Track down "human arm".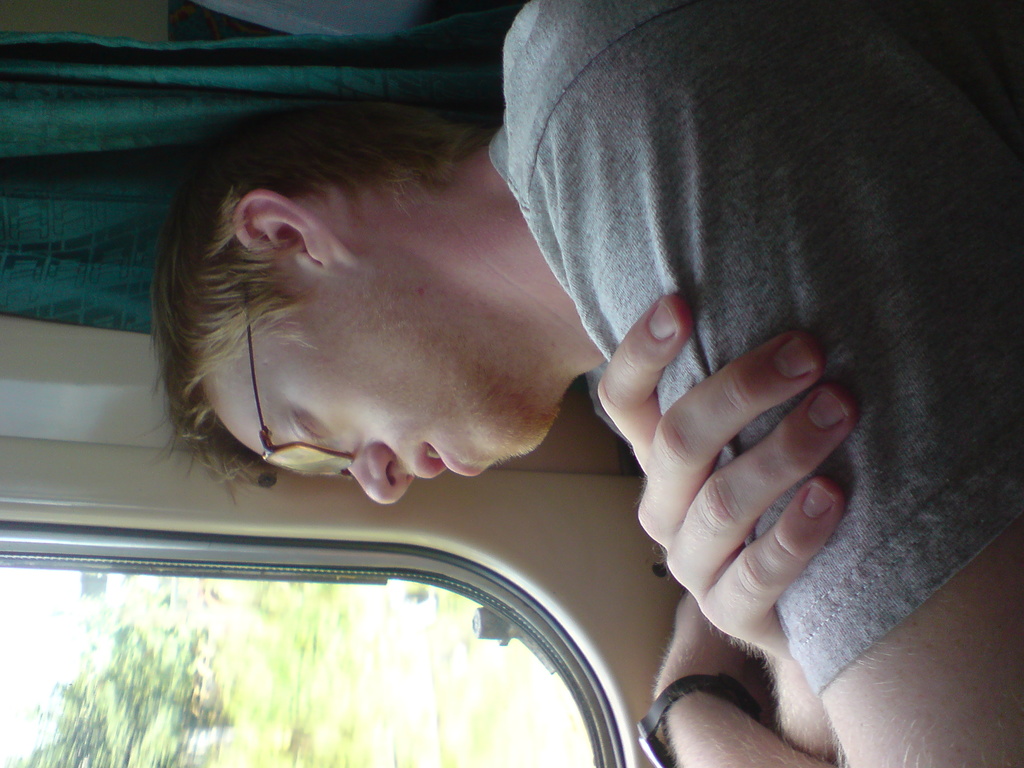
Tracked to left=588, top=295, right=857, bottom=762.
